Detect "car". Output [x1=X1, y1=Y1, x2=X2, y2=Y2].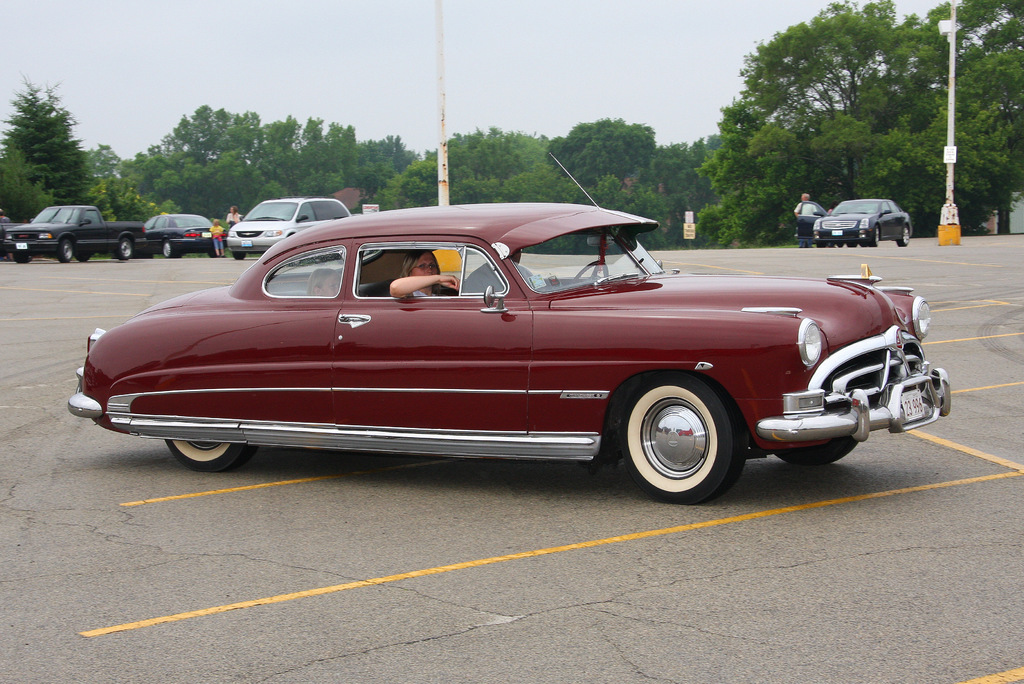
[x1=73, y1=215, x2=948, y2=508].
